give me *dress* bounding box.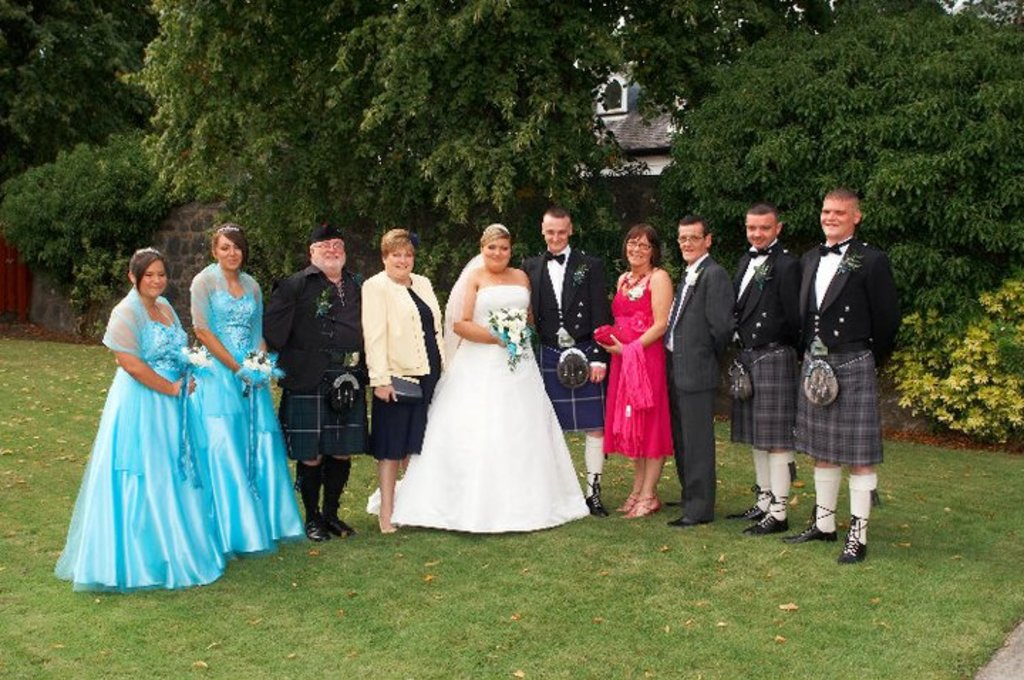
(left=600, top=267, right=676, bottom=461).
